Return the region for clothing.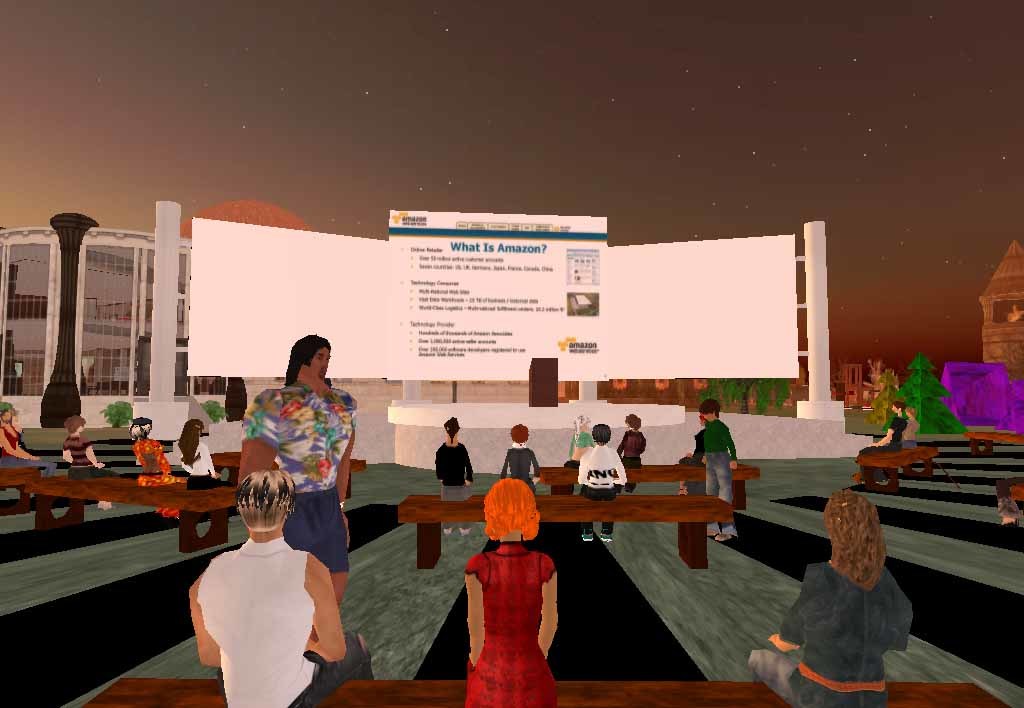
detection(747, 563, 913, 707).
